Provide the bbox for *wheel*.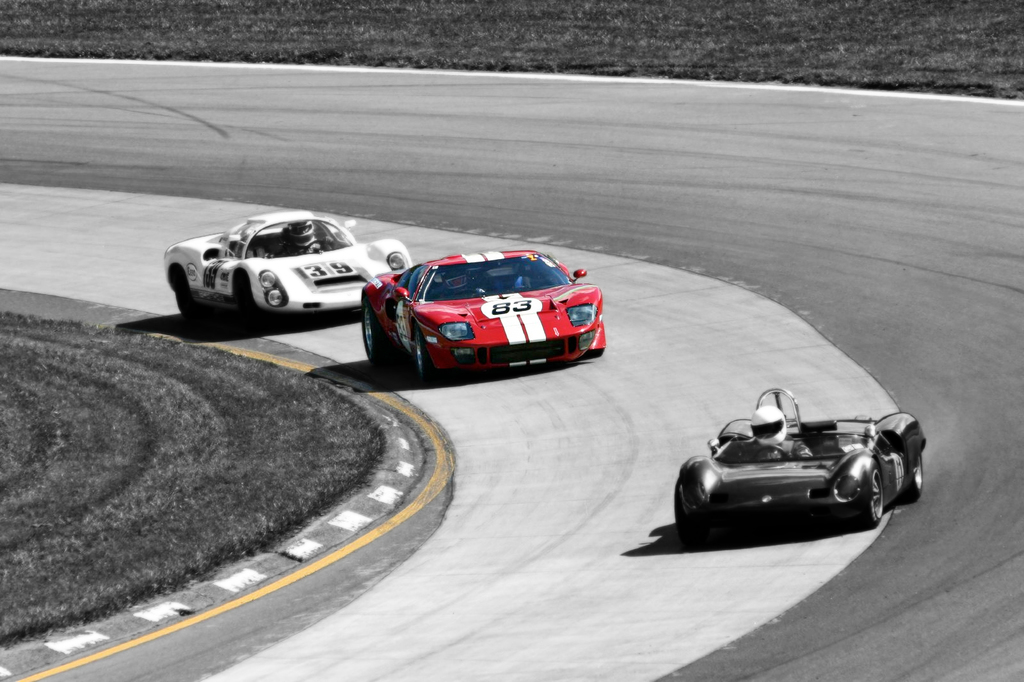
locate(416, 330, 435, 381).
